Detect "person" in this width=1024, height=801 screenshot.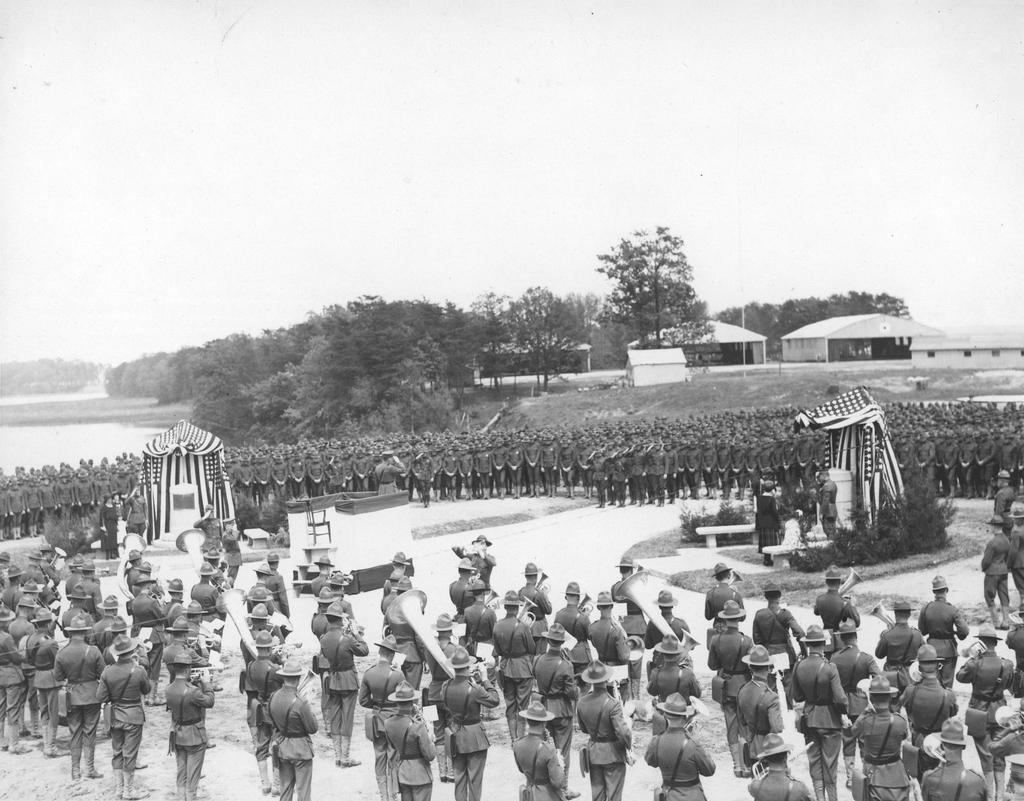
Detection: {"x1": 639, "y1": 639, "x2": 703, "y2": 740}.
